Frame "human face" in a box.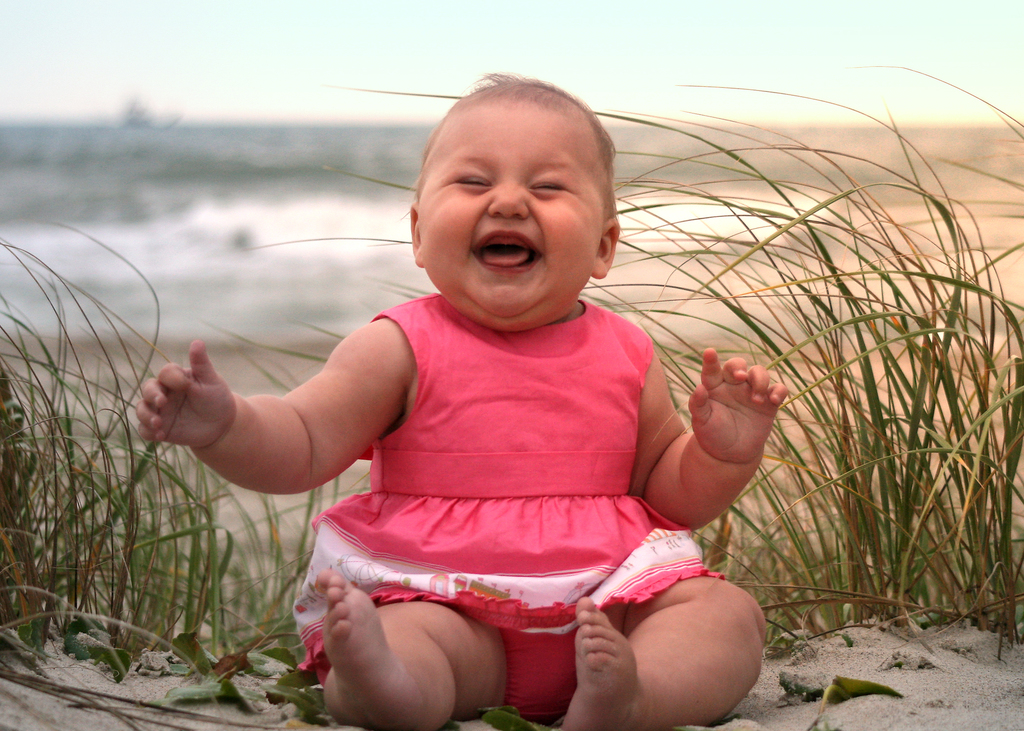
bbox=(420, 100, 605, 310).
